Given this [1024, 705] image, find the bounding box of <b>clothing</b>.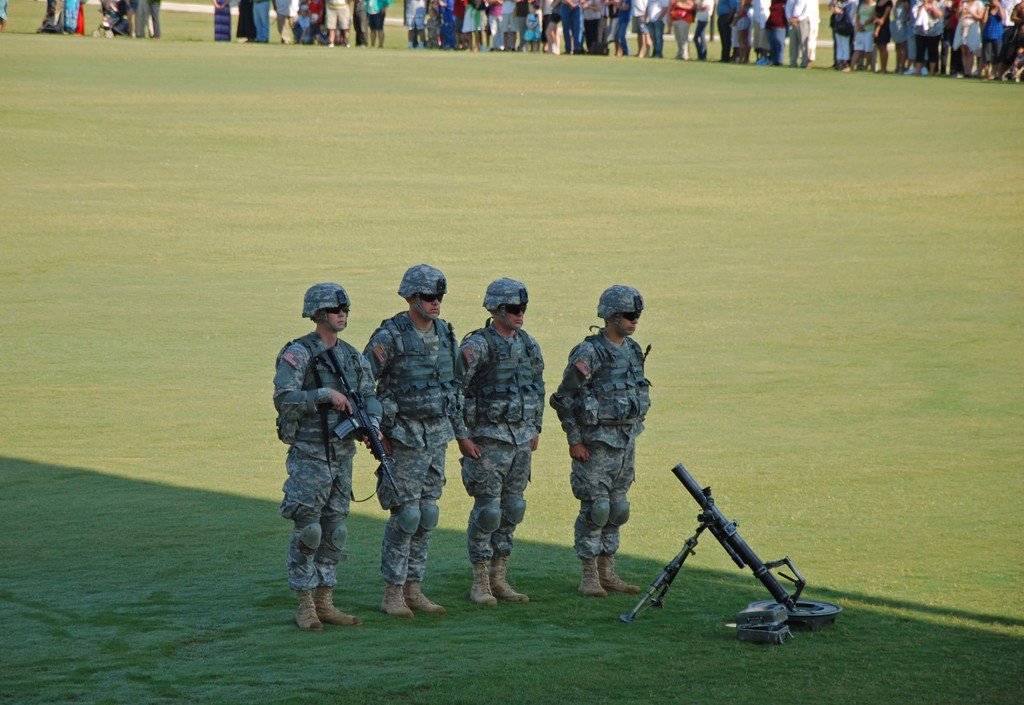
139,0,169,36.
